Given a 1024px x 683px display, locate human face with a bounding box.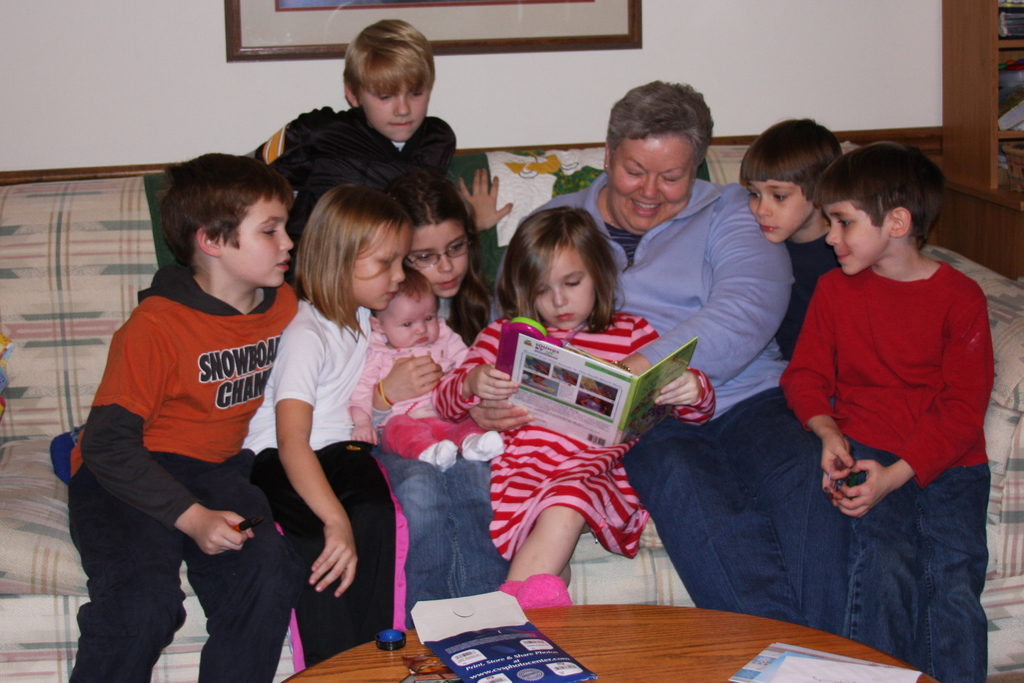
Located: [609, 140, 692, 229].
